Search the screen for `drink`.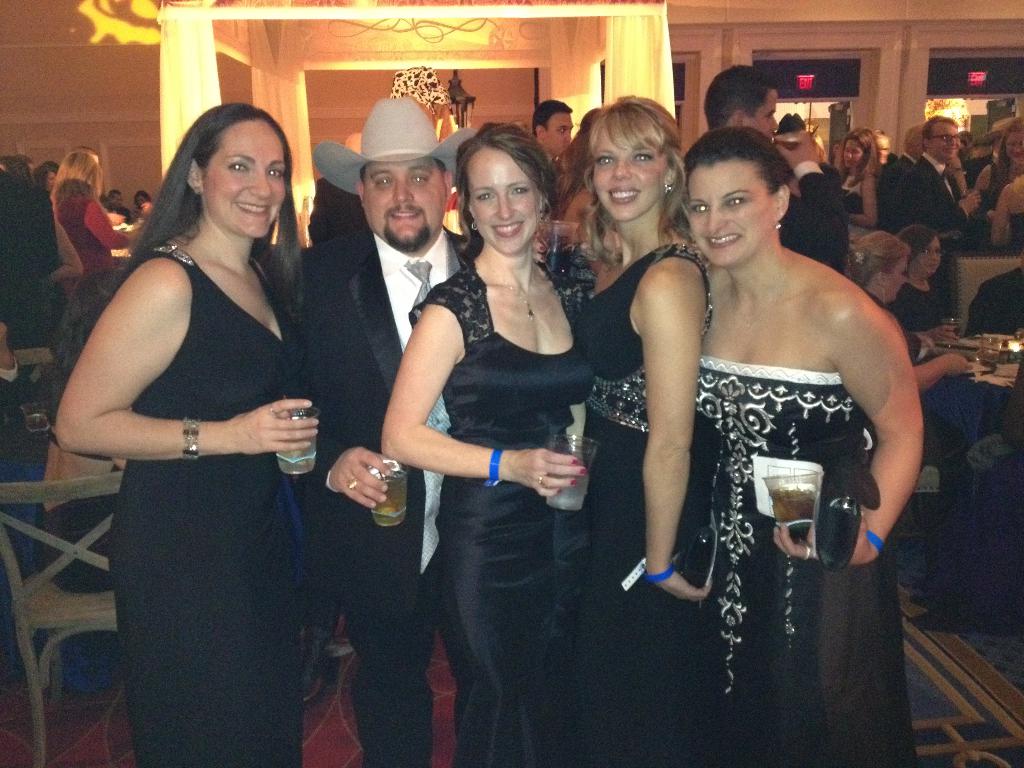
Found at <region>538, 250, 572, 280</region>.
